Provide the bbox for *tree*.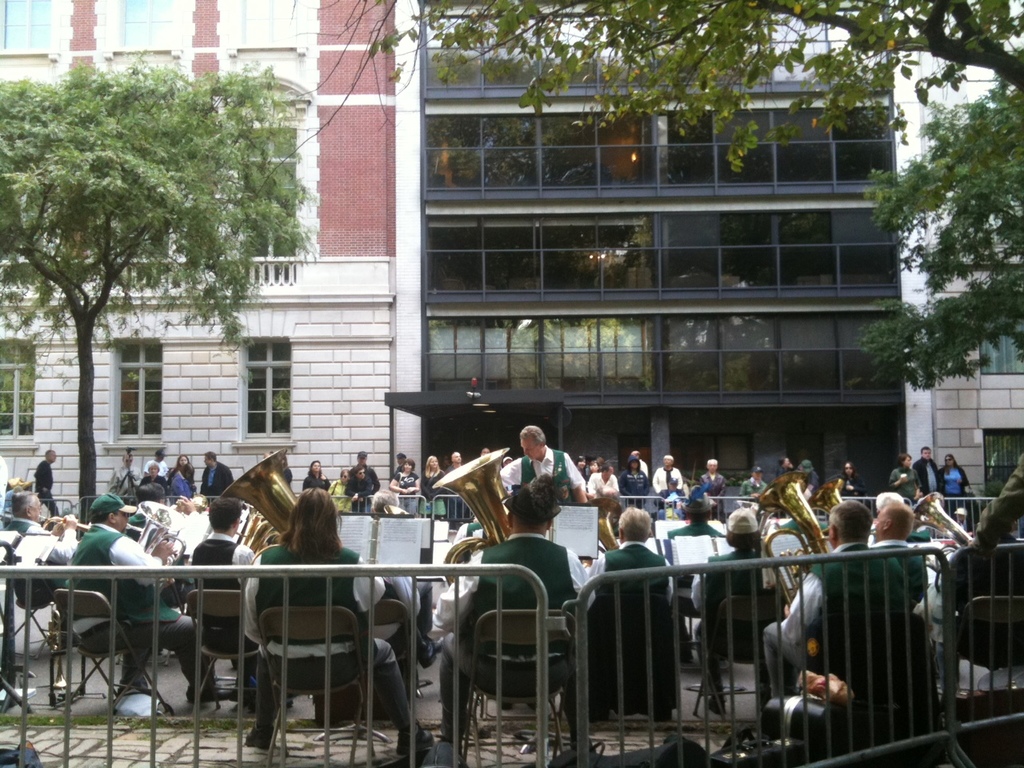
l=0, t=51, r=336, b=539.
